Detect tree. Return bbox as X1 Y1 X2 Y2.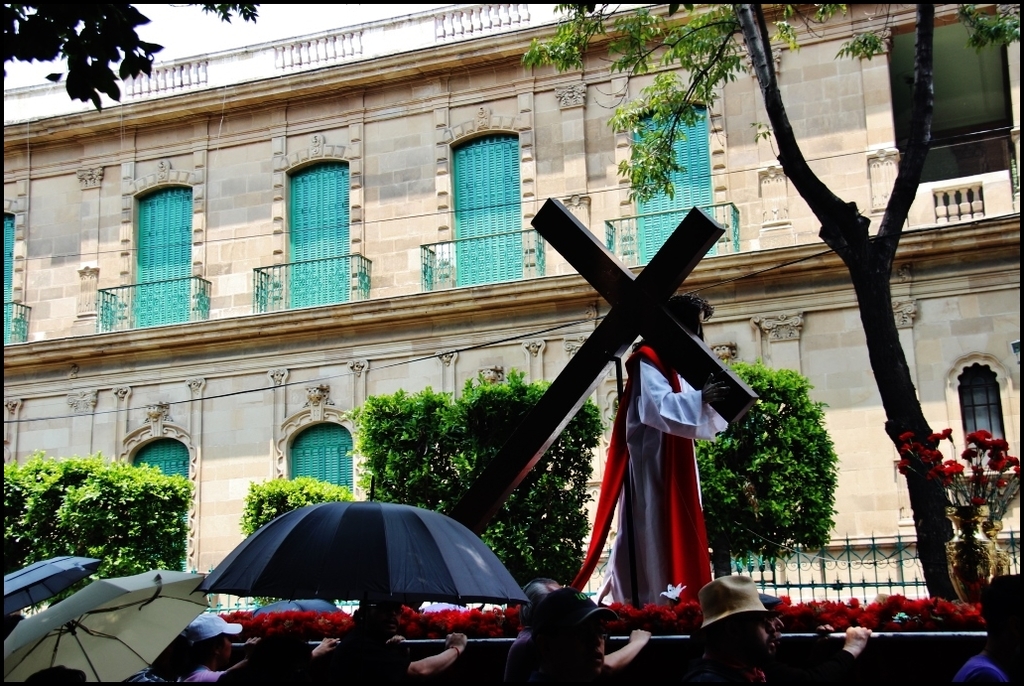
519 0 1023 615.
